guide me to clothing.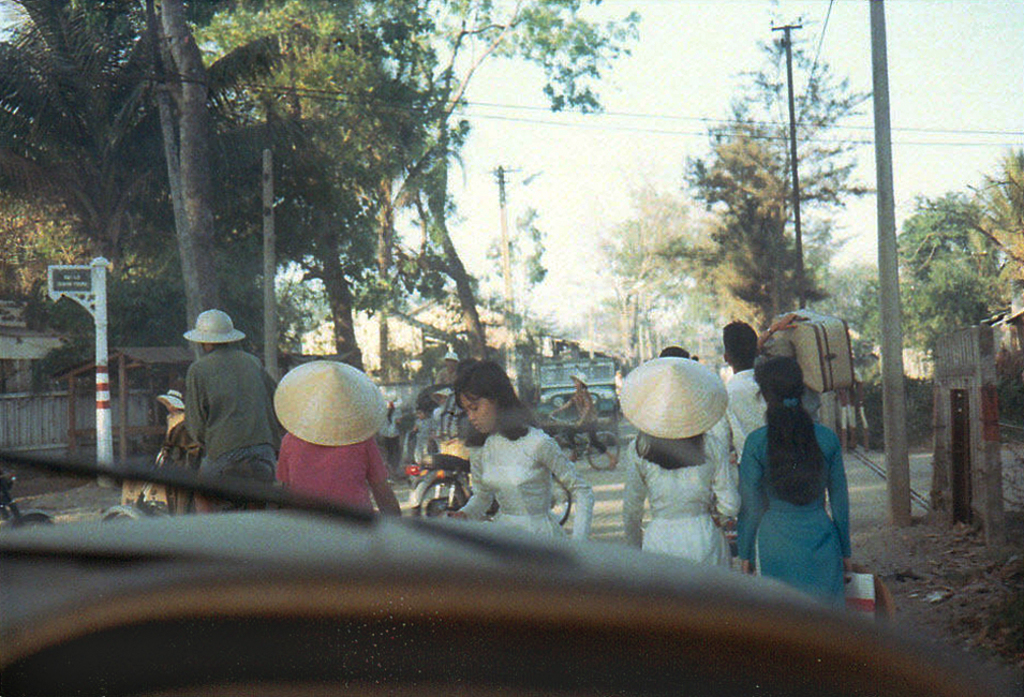
Guidance: [x1=621, y1=439, x2=738, y2=564].
